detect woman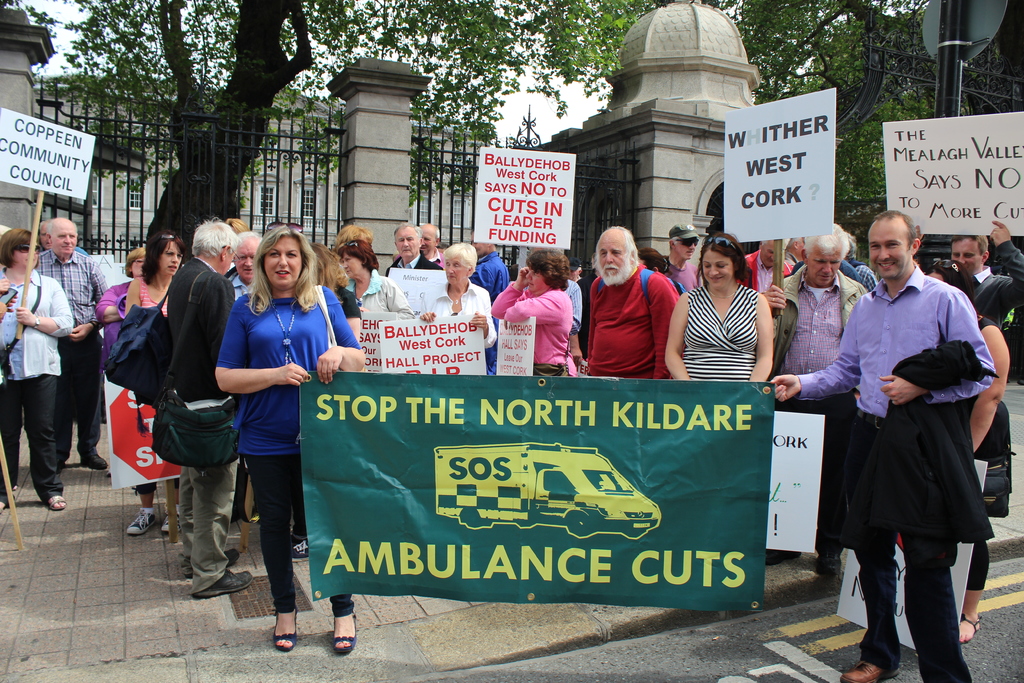
924 260 1012 649
